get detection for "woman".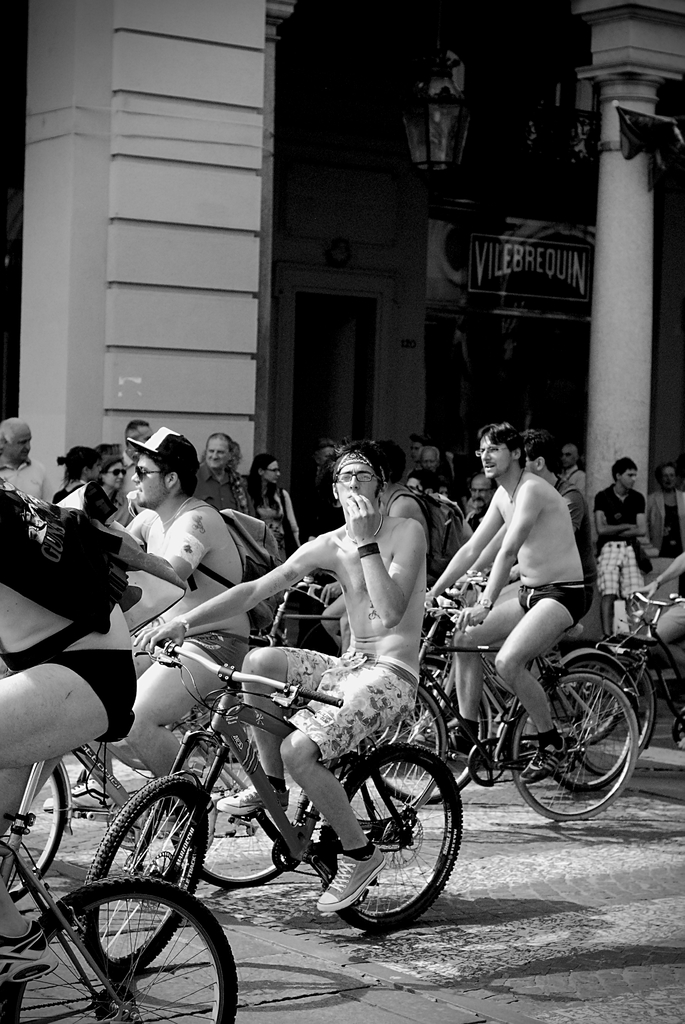
Detection: x1=97 y1=453 x2=125 y2=511.
